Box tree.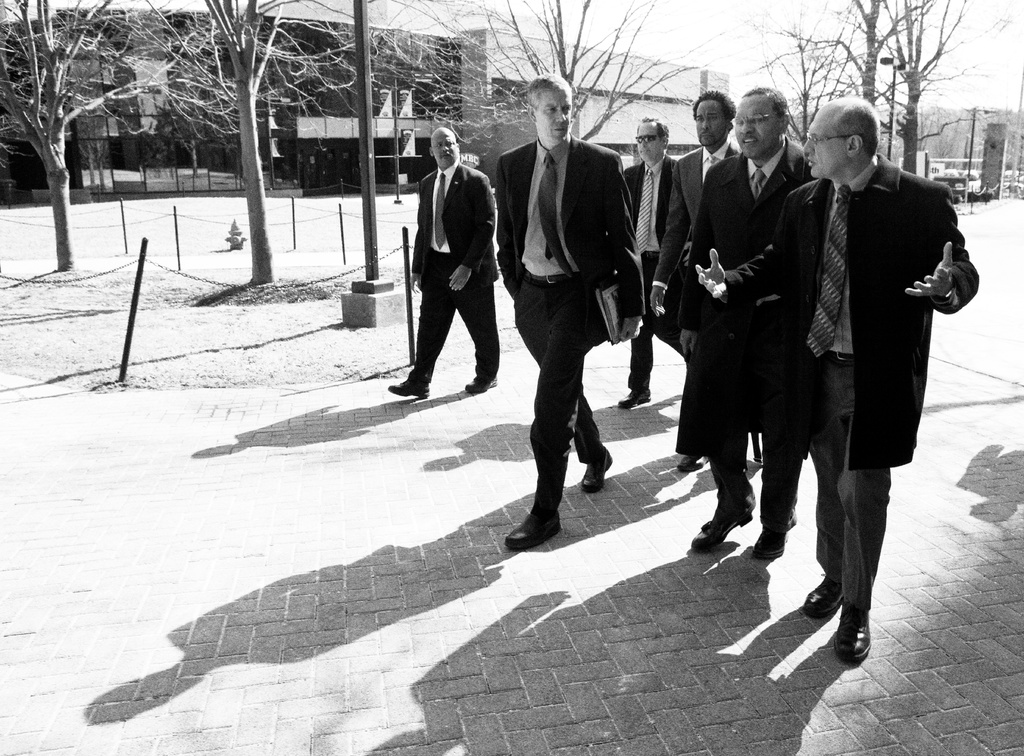
x1=815, y1=0, x2=929, y2=108.
